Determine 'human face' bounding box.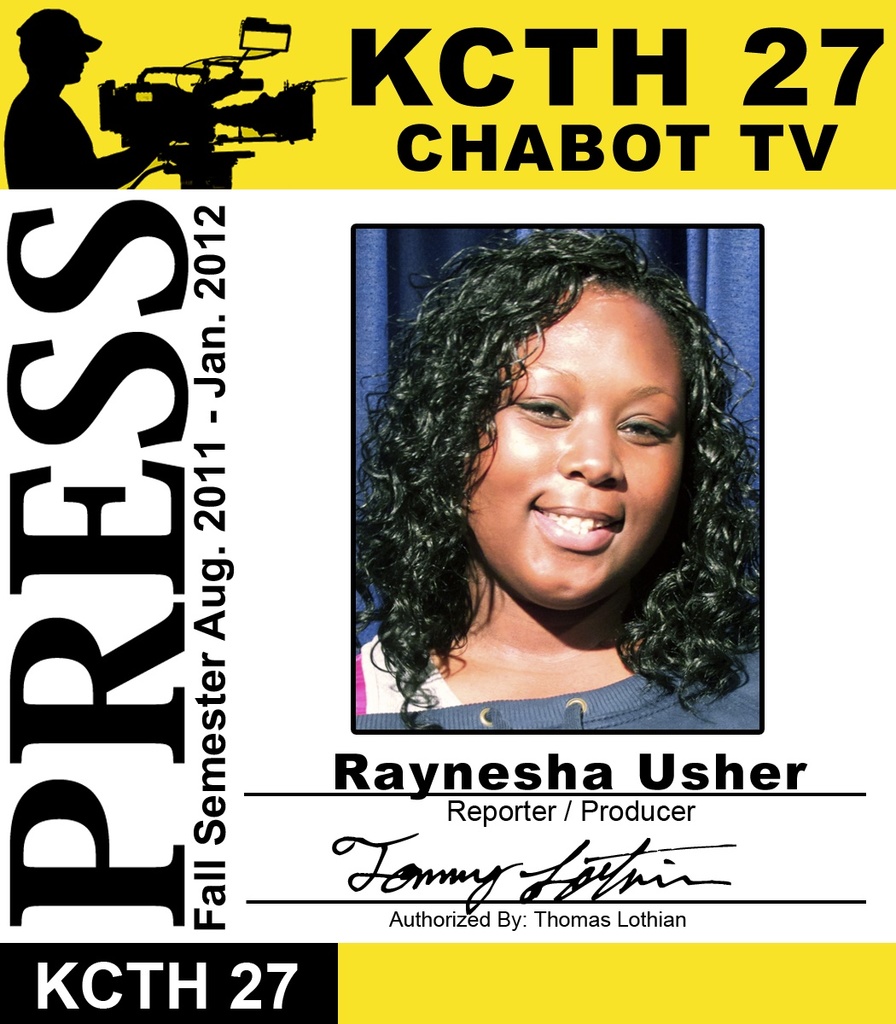
Determined: box=[462, 271, 689, 612].
